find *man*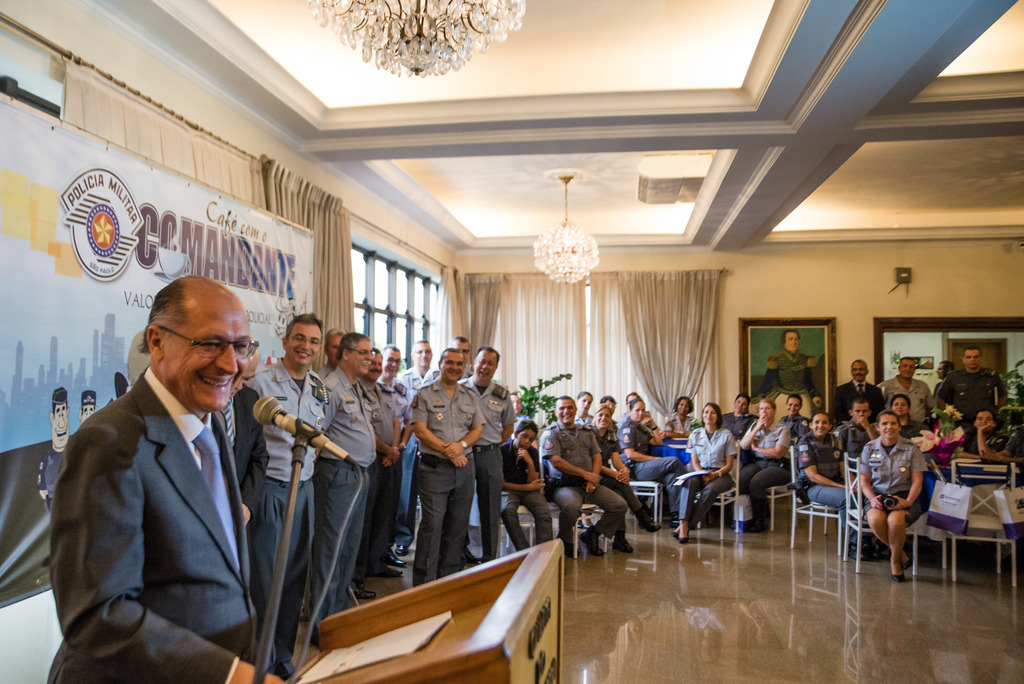
[834, 357, 884, 415]
